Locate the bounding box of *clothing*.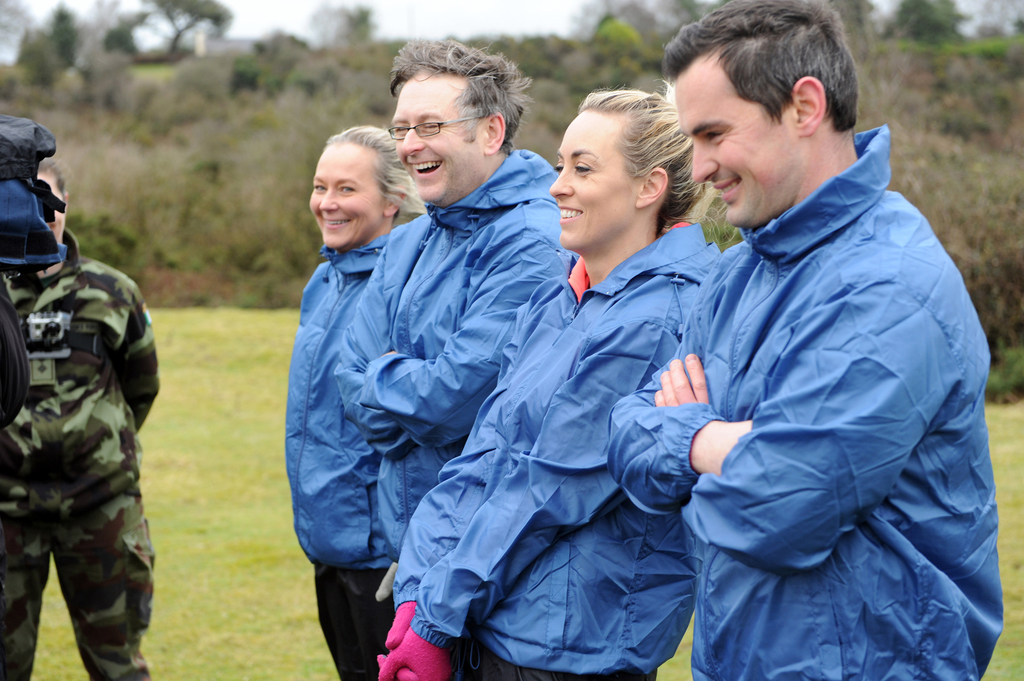
Bounding box: (316,564,397,680).
